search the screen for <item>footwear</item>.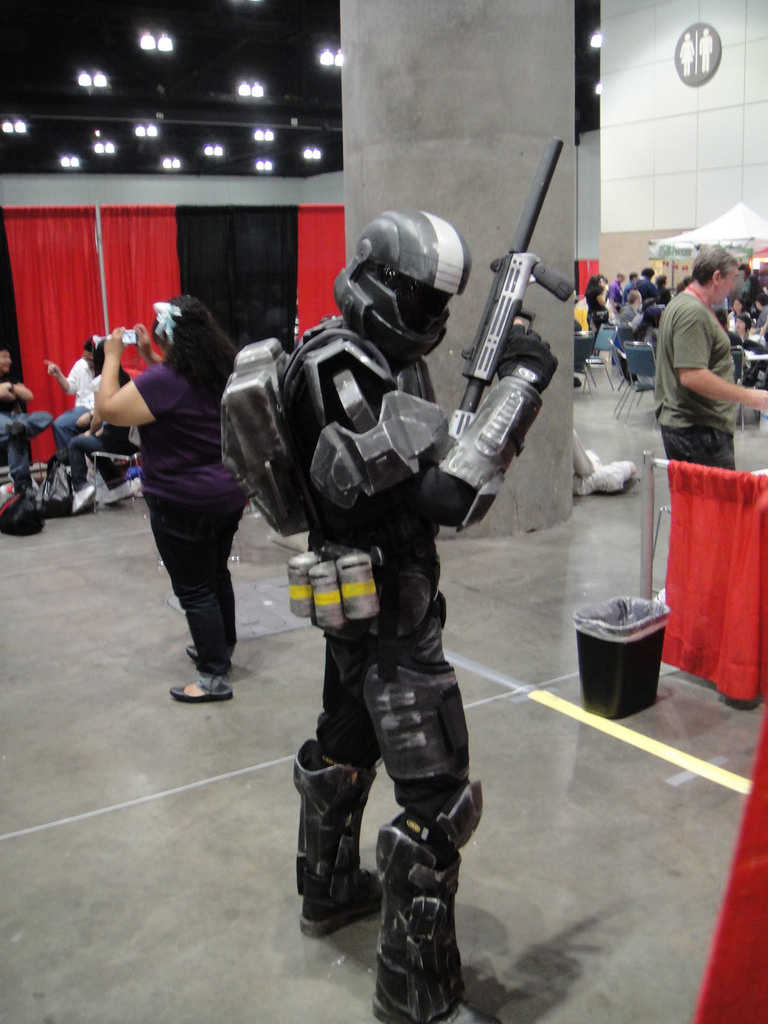
Found at pyautogui.locateOnScreen(104, 478, 133, 502).
